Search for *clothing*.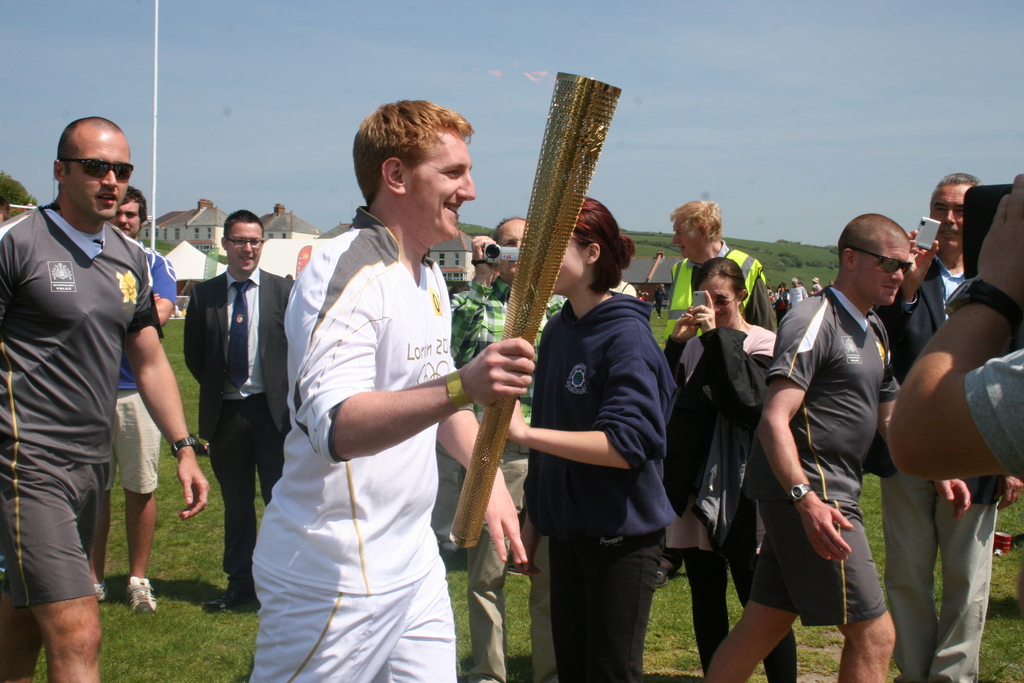
Found at <box>653,244,753,386</box>.
